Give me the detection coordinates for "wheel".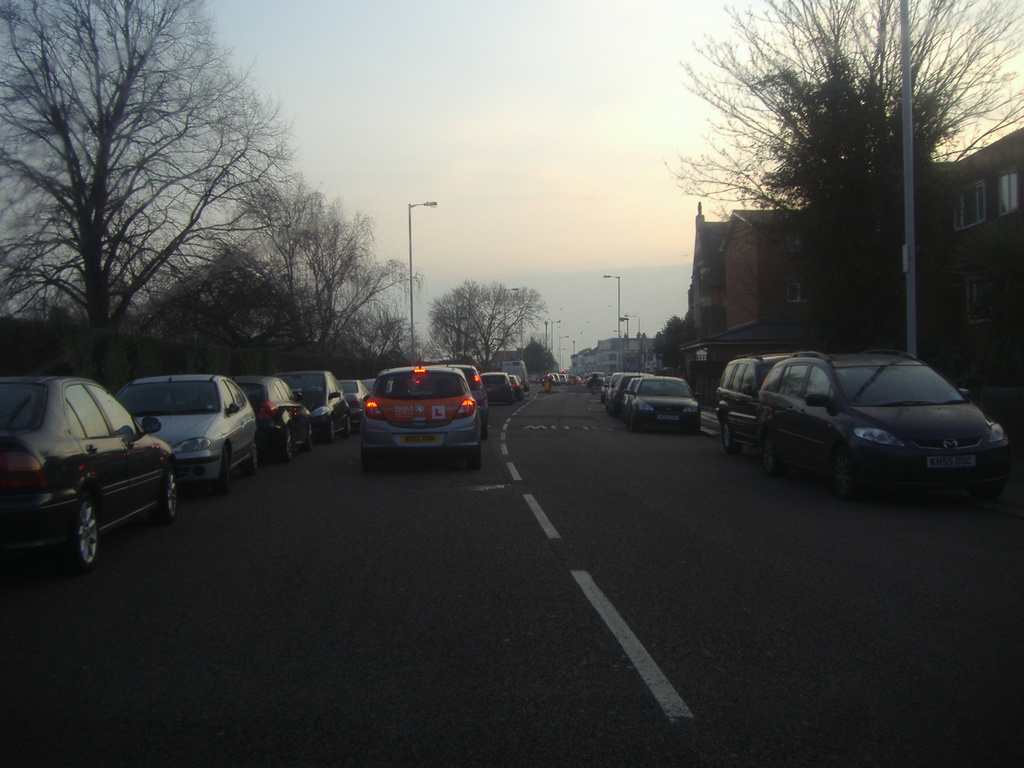
(left=70, top=493, right=98, bottom=573).
